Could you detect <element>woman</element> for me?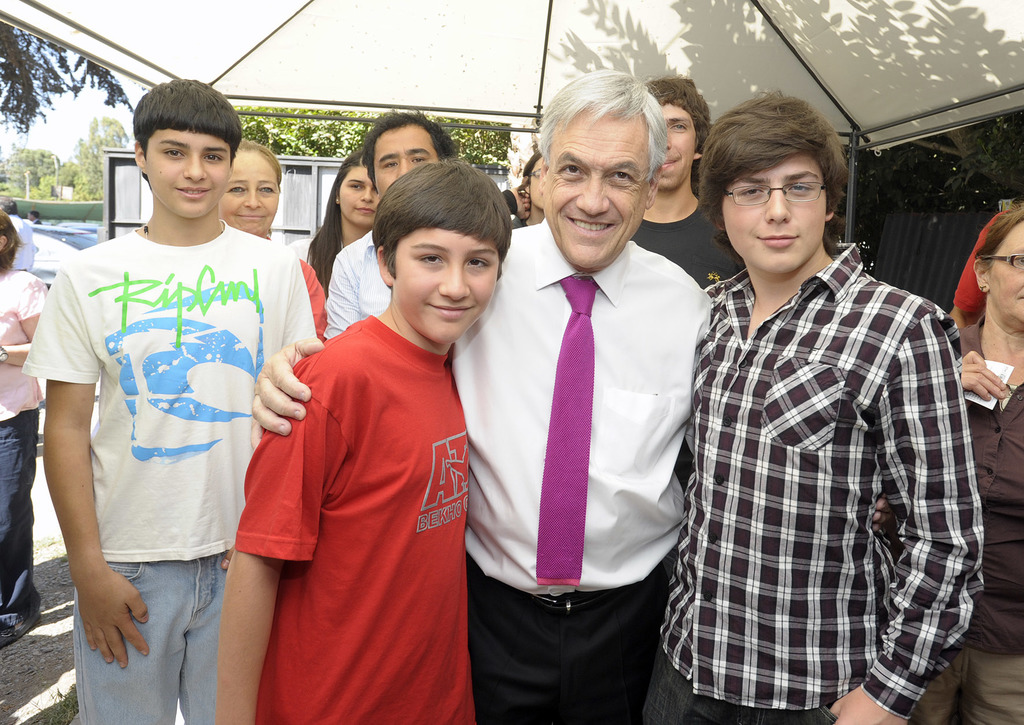
Detection result: (0, 204, 43, 646).
